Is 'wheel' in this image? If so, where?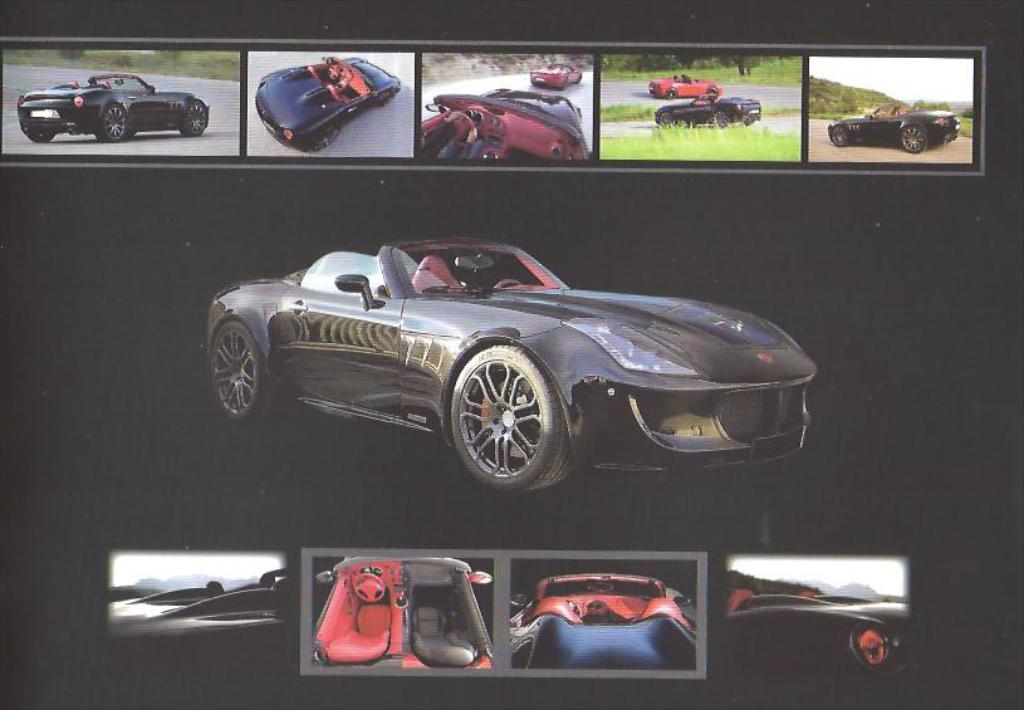
Yes, at (104,111,127,145).
